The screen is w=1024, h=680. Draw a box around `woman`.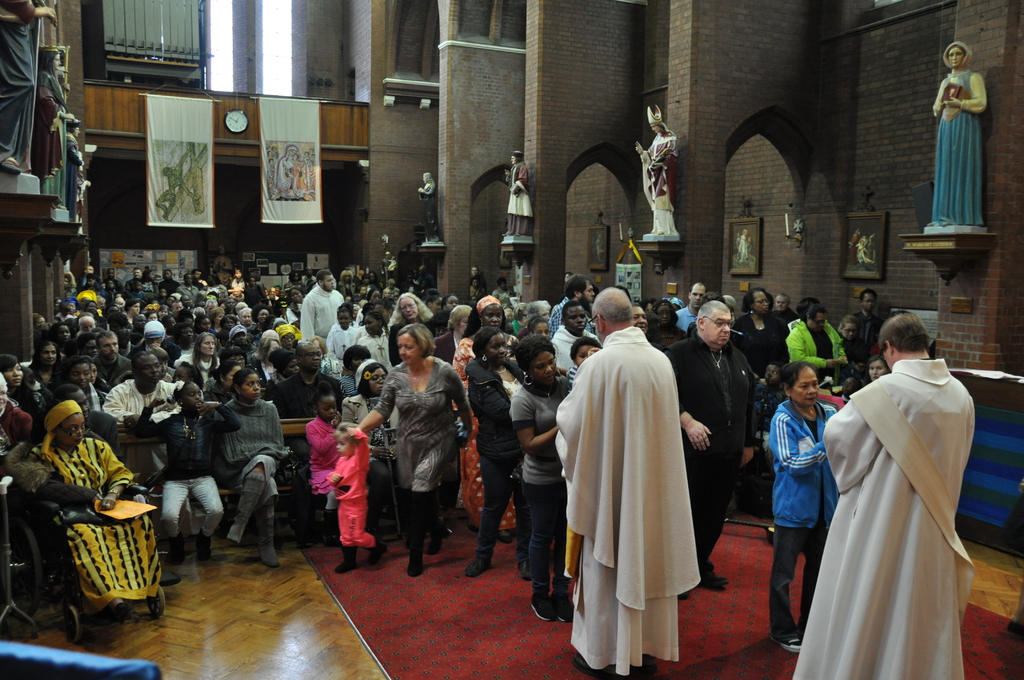
<region>776, 366, 835, 663</region>.
